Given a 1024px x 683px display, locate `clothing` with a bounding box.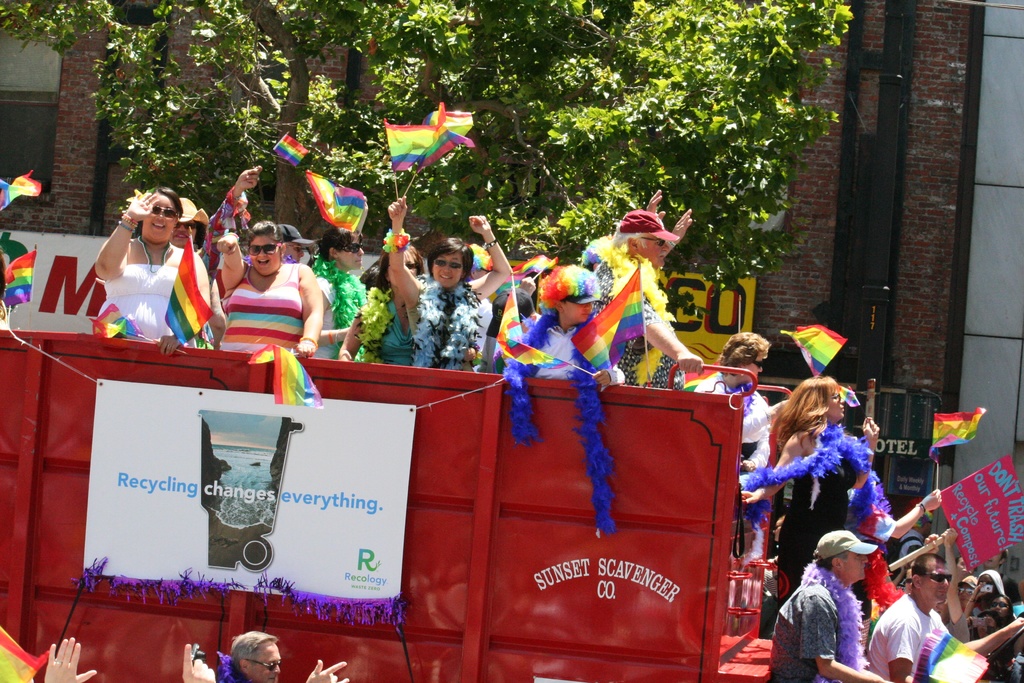
Located: 216 262 305 356.
